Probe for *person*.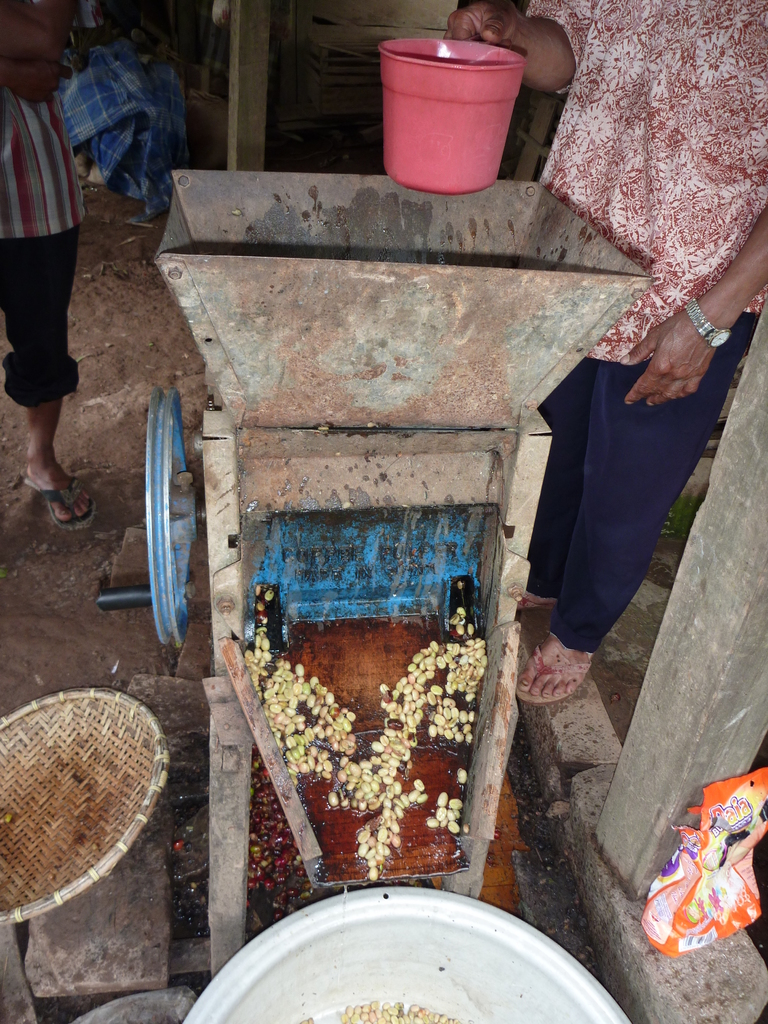
Probe result: bbox=(0, 0, 92, 541).
